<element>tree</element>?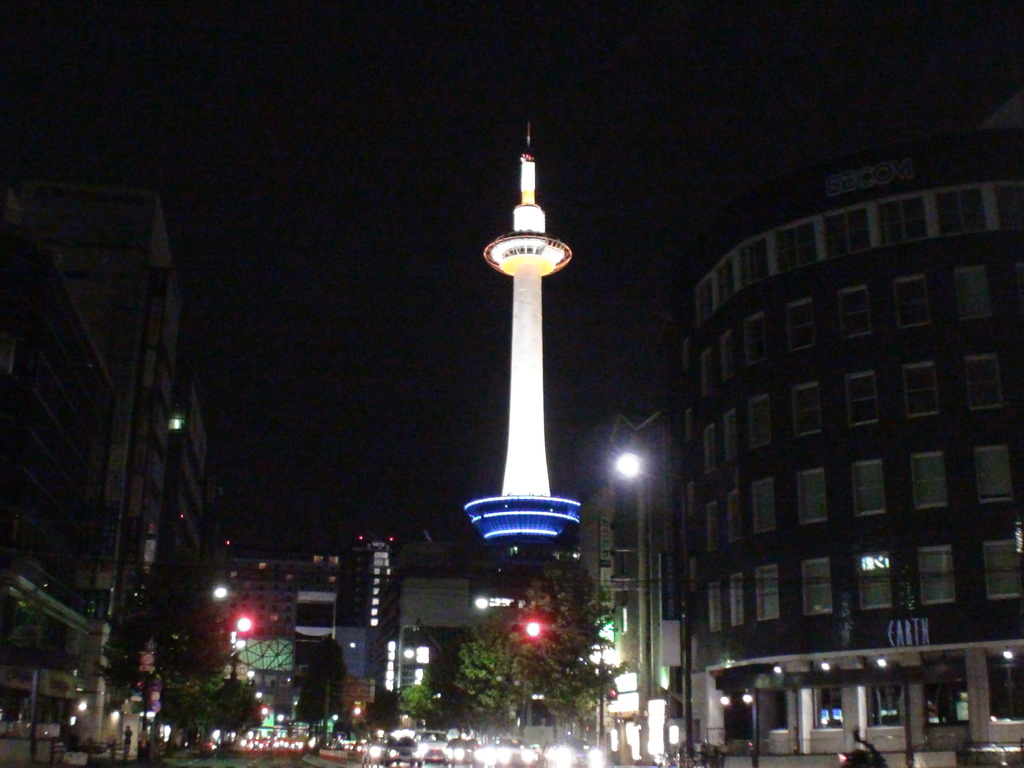
(left=486, top=540, right=639, bottom=733)
